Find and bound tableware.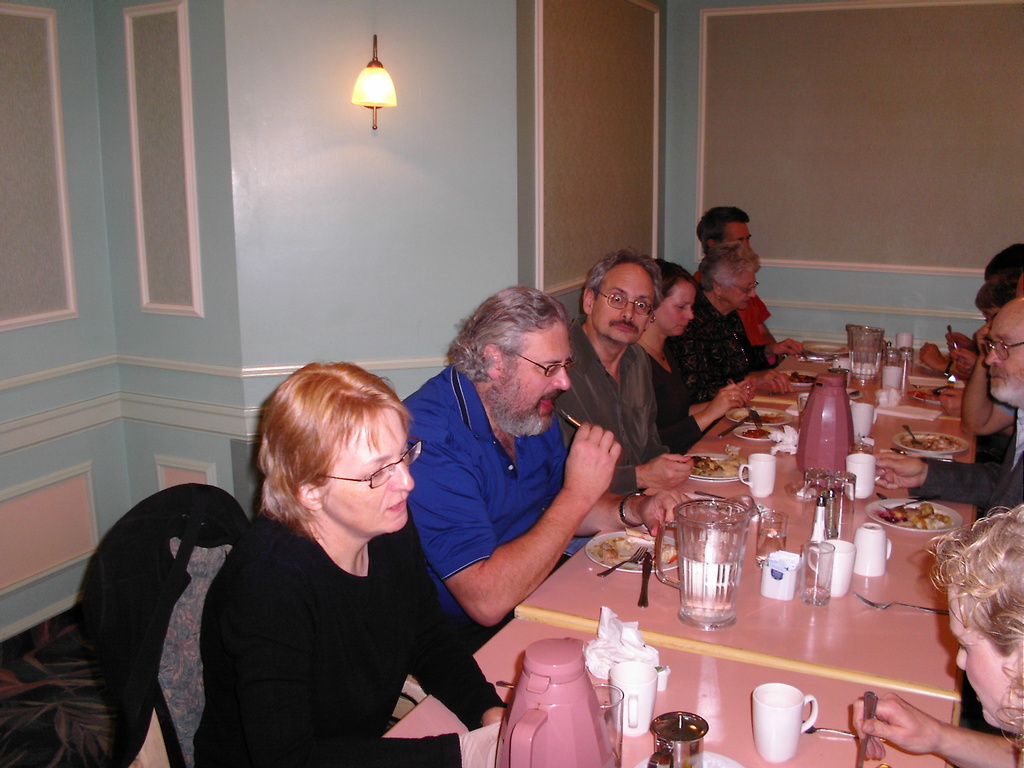
Bound: <bbox>653, 492, 758, 633</bbox>.
